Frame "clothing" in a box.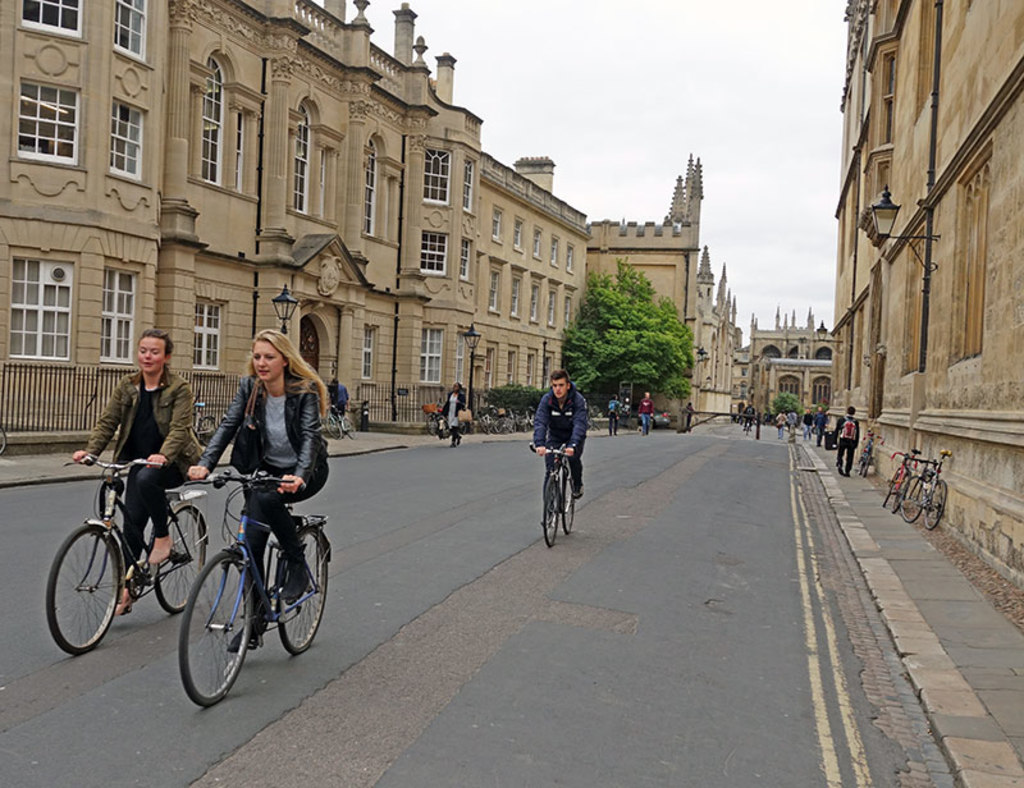
bbox=[805, 416, 812, 437].
